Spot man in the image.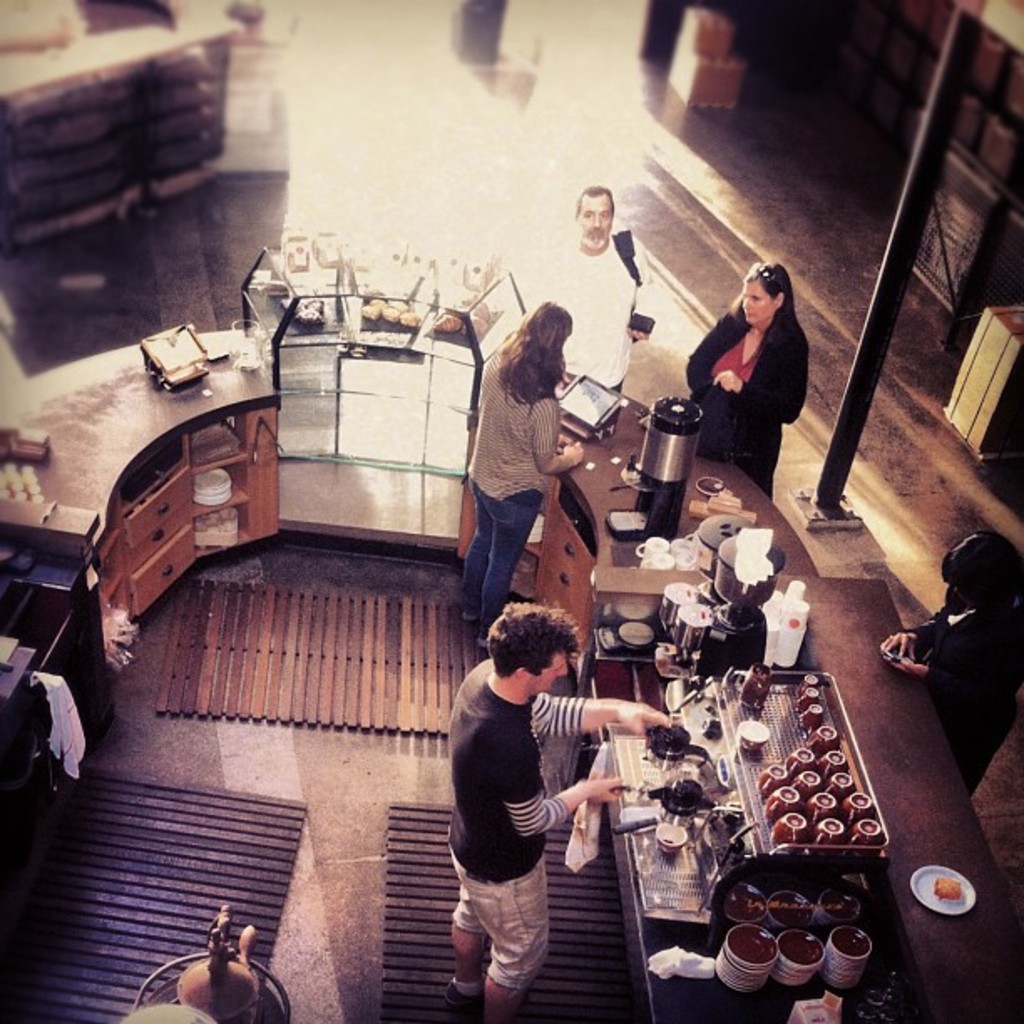
man found at (435, 586, 619, 1007).
